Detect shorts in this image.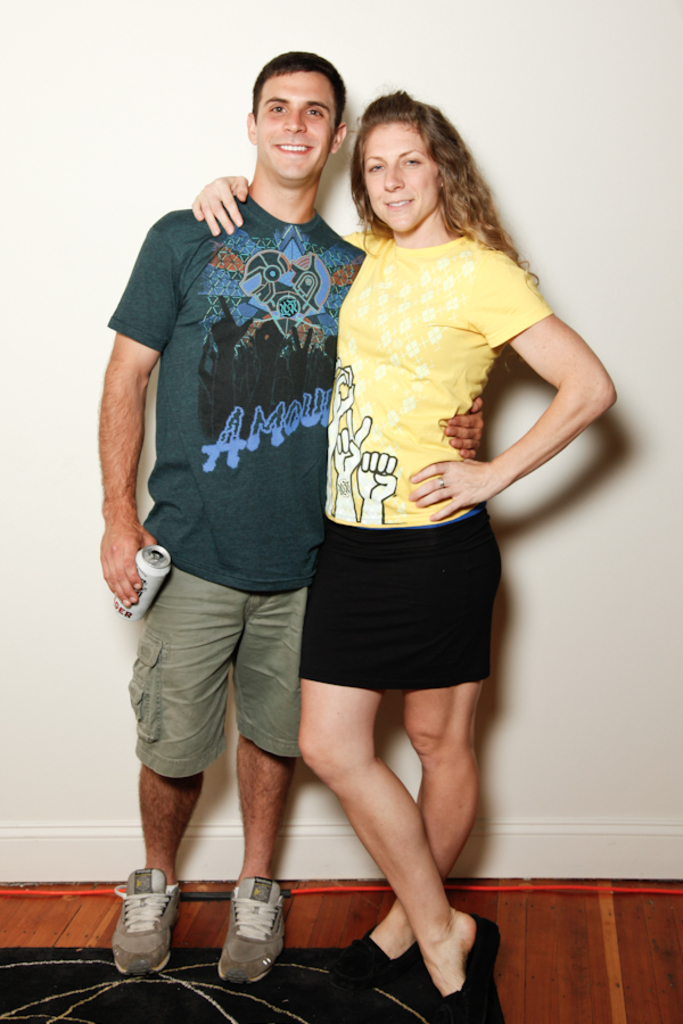
Detection: BBox(295, 511, 505, 683).
